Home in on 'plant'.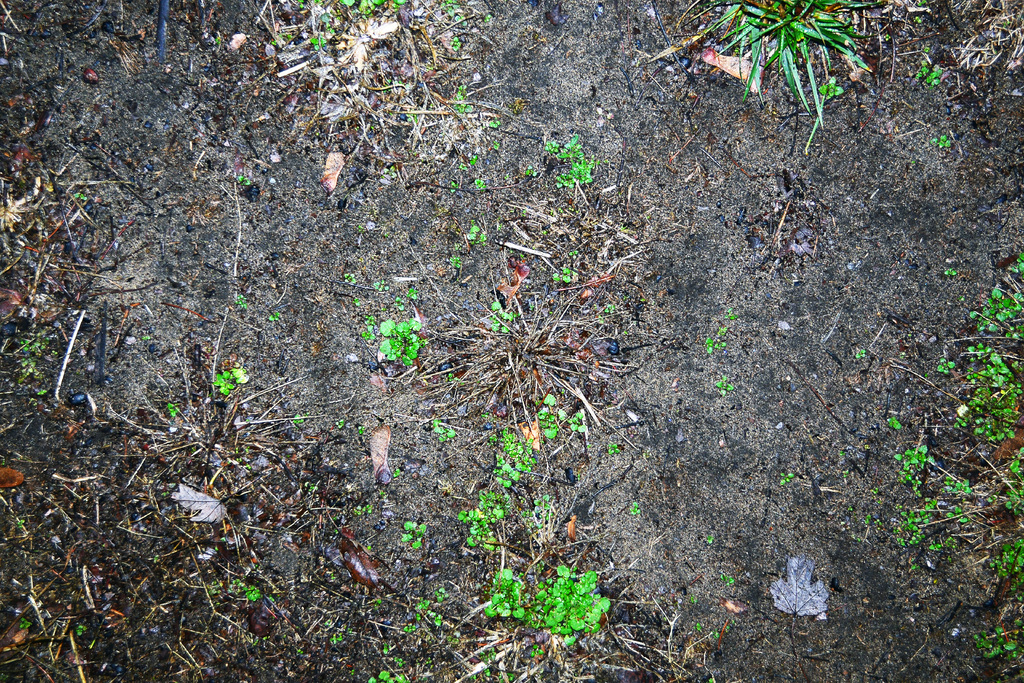
Homed in at (544, 206, 575, 220).
